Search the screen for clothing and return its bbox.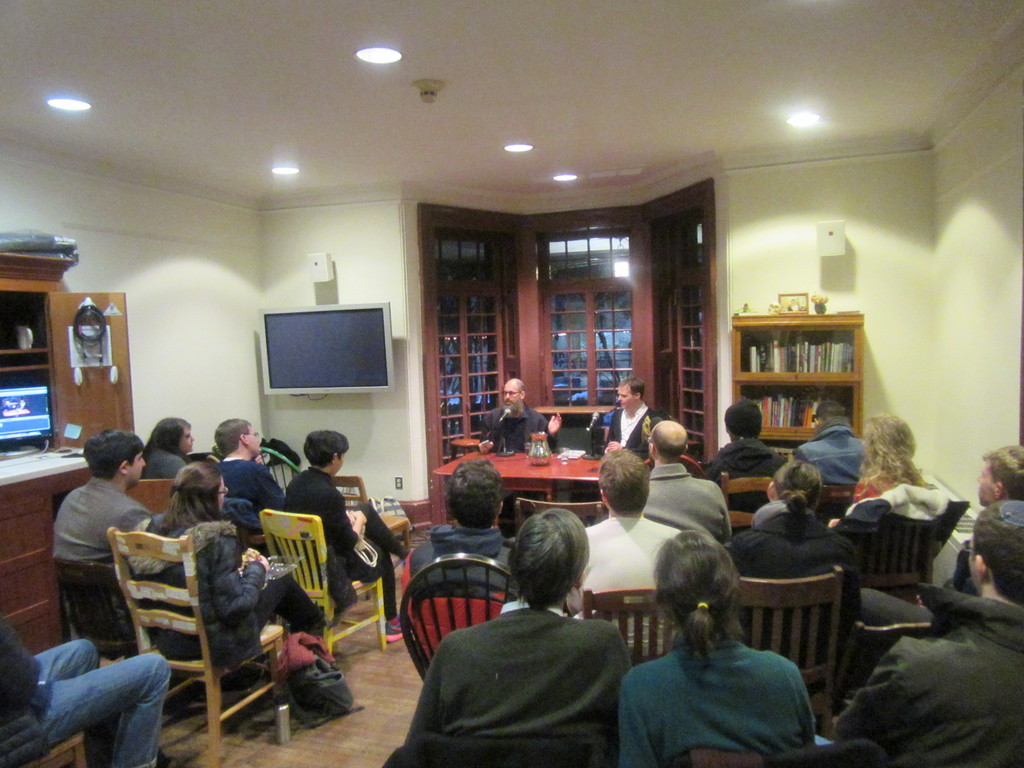
Found: [928,503,988,602].
